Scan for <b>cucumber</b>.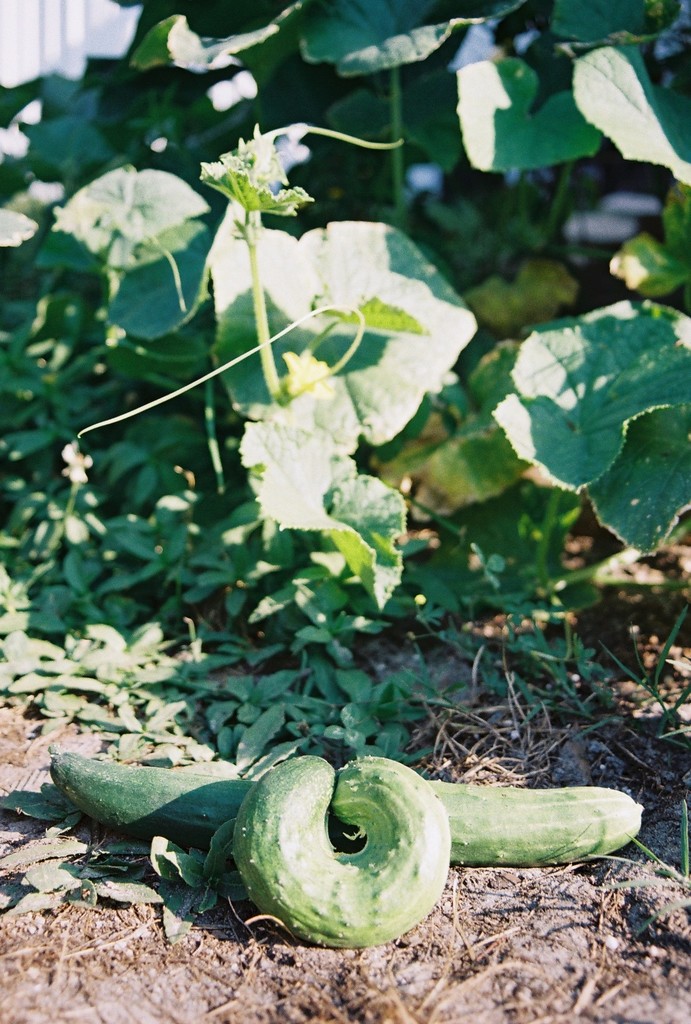
Scan result: [left=47, top=749, right=644, bottom=951].
